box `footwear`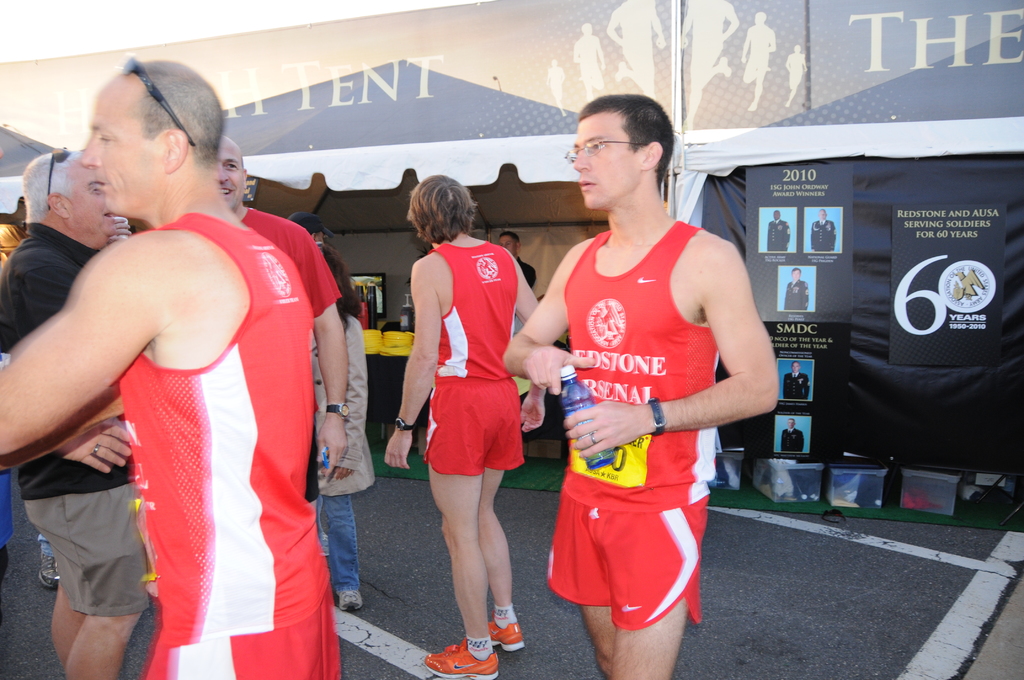
337/590/365/610
